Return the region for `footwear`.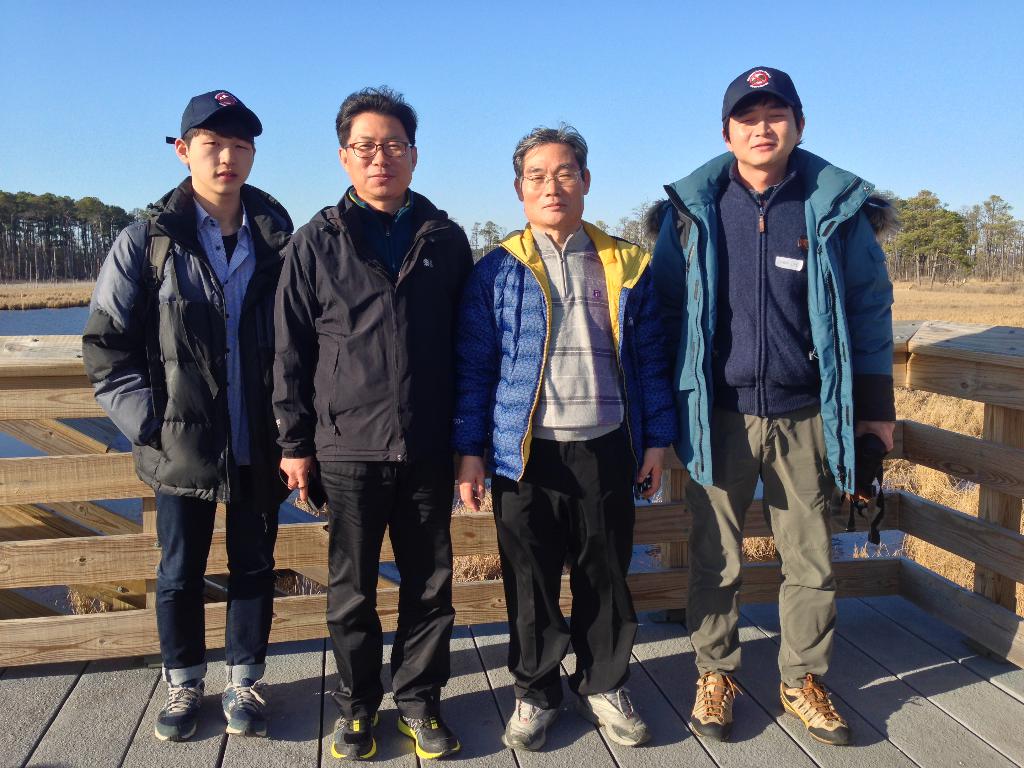
crop(153, 682, 205, 740).
